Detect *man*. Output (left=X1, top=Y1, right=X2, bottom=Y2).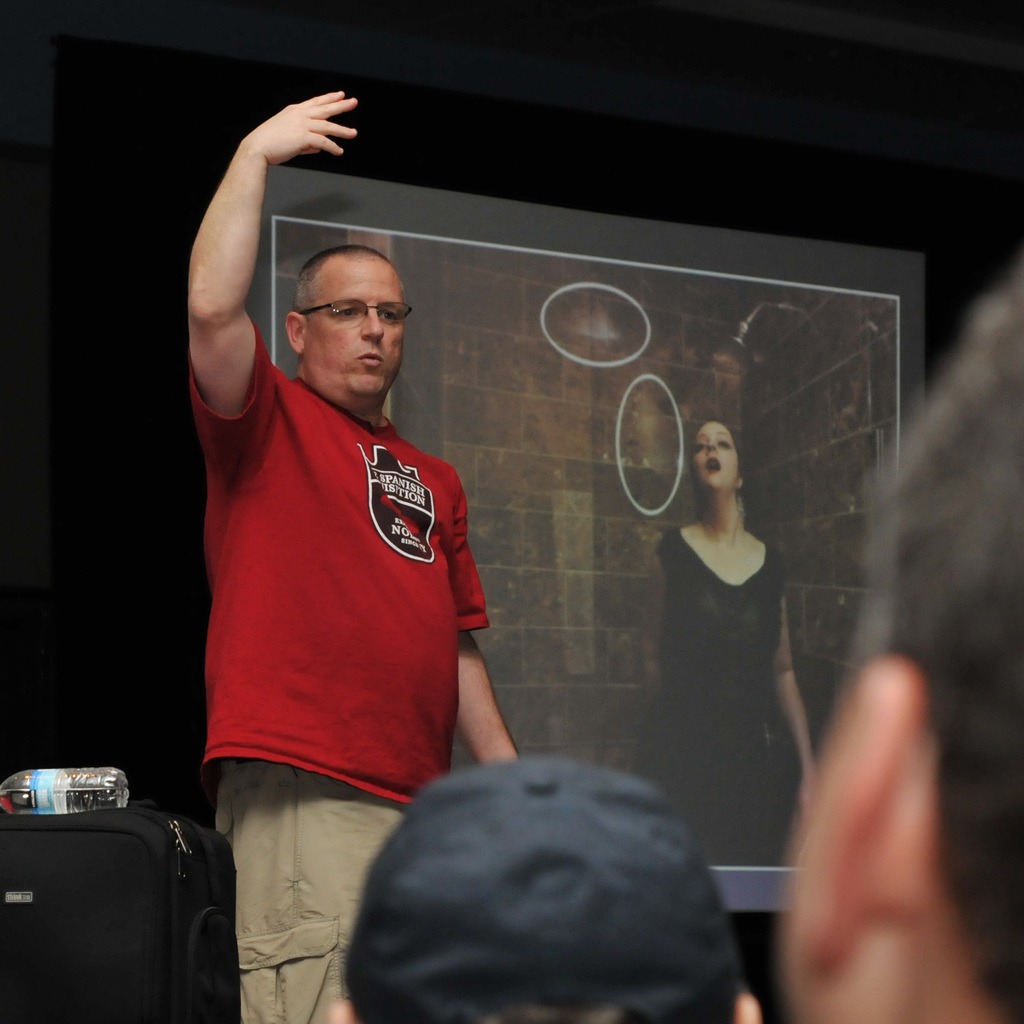
(left=184, top=92, right=523, bottom=1023).
